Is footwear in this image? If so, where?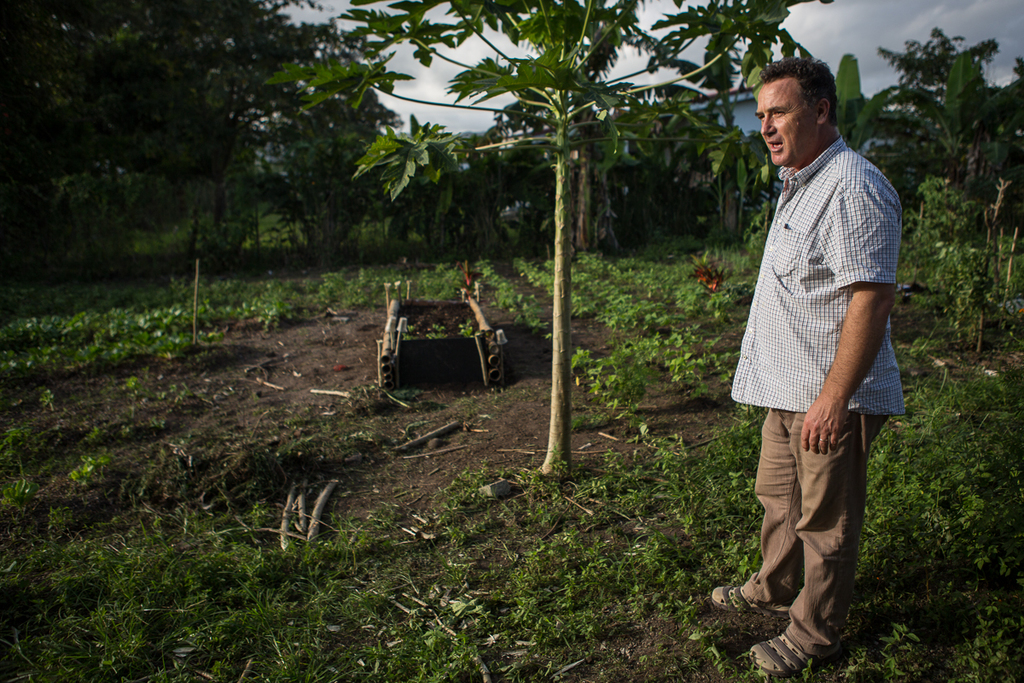
Yes, at bbox=[748, 633, 825, 675].
